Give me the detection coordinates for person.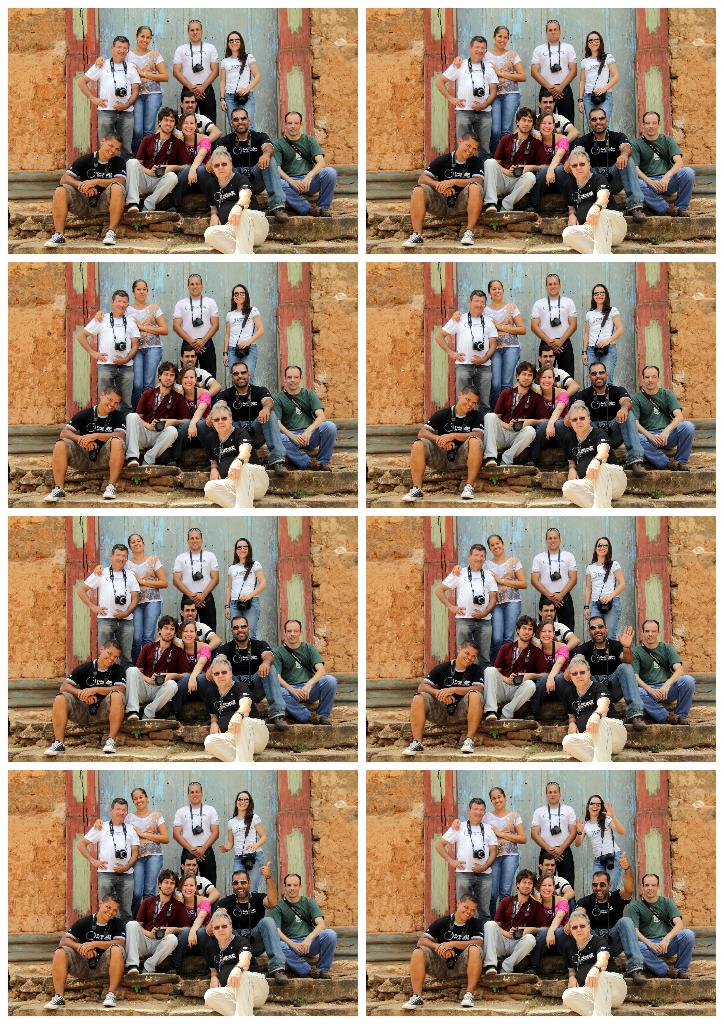
126/362/184/465.
